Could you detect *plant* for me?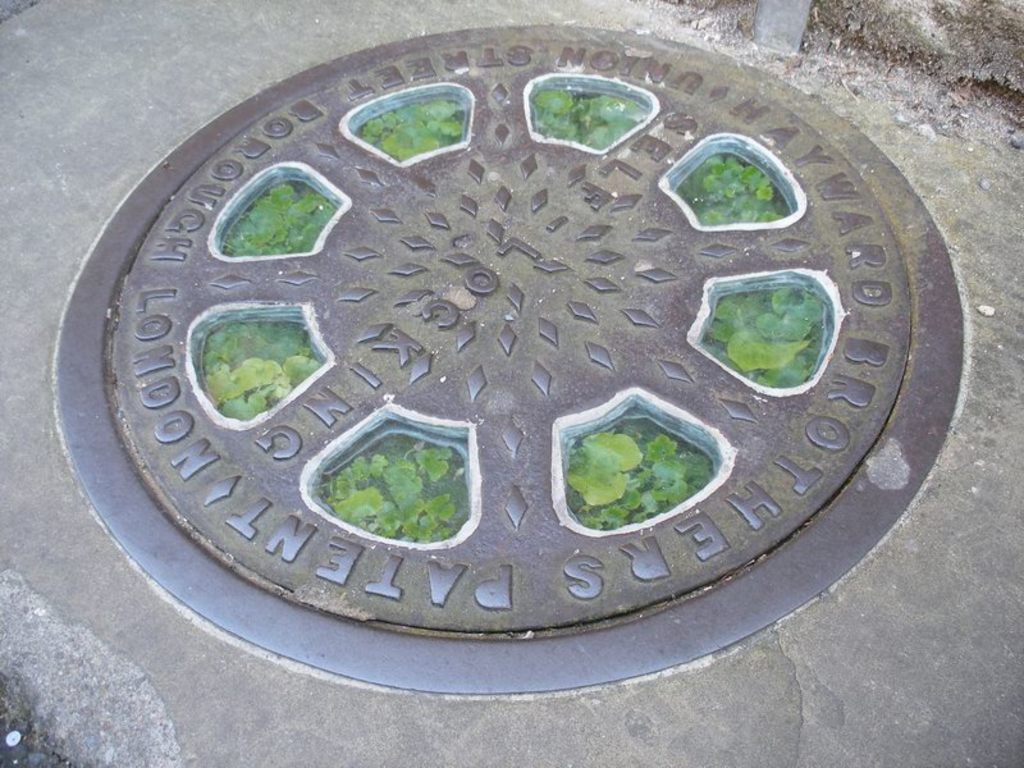
Detection result: (x1=351, y1=97, x2=476, y2=165).
